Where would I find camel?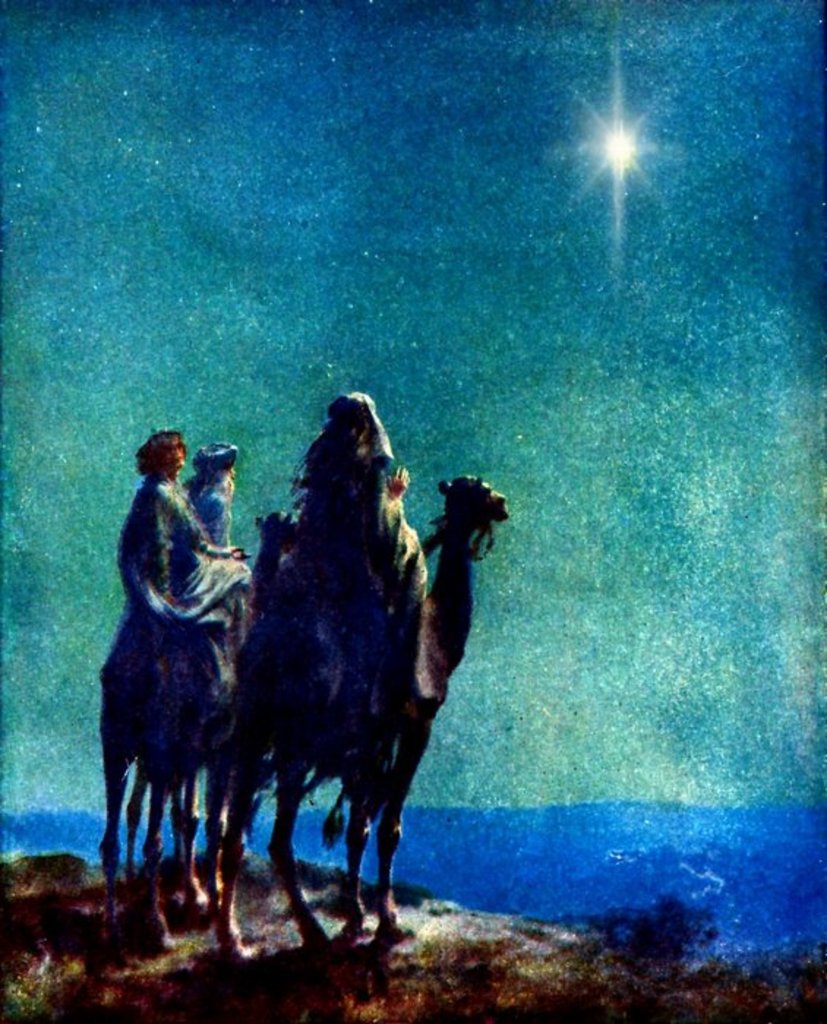
At locate(101, 513, 299, 946).
